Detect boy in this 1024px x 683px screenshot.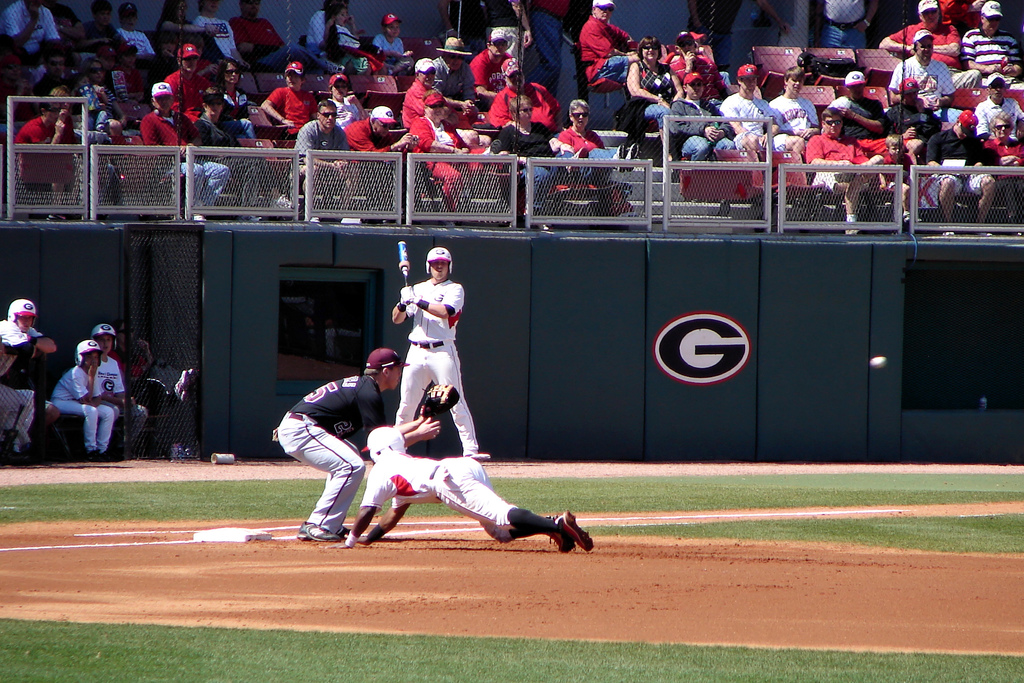
Detection: box=[44, 333, 116, 461].
